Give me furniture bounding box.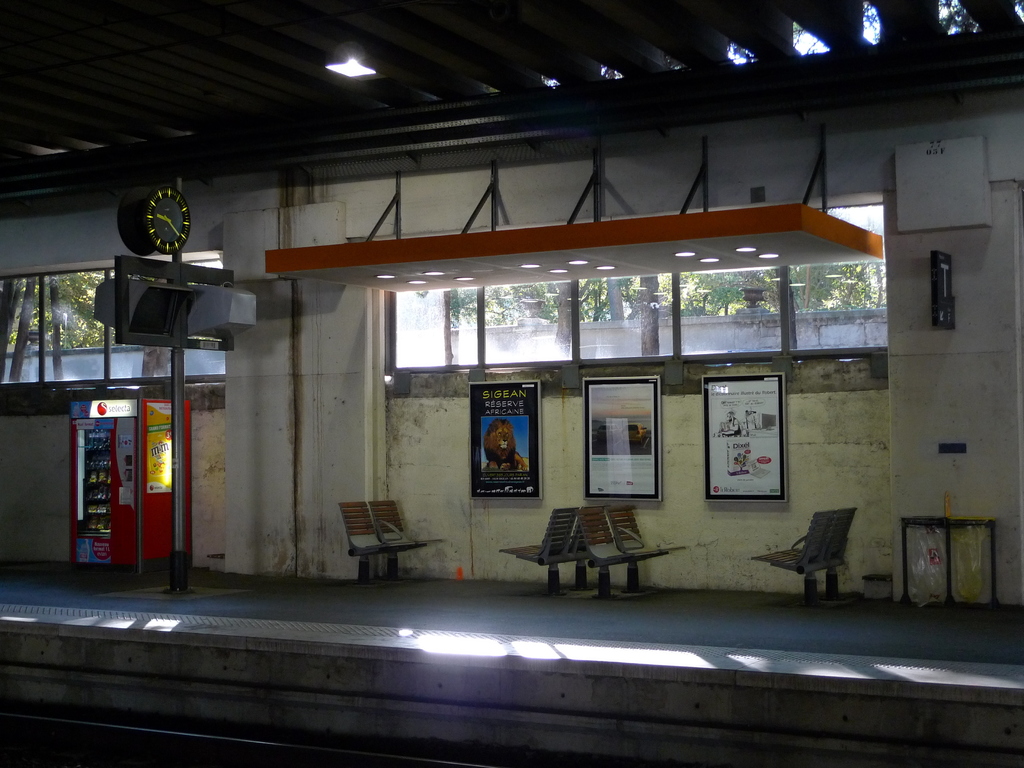
[left=367, top=499, right=431, bottom=577].
